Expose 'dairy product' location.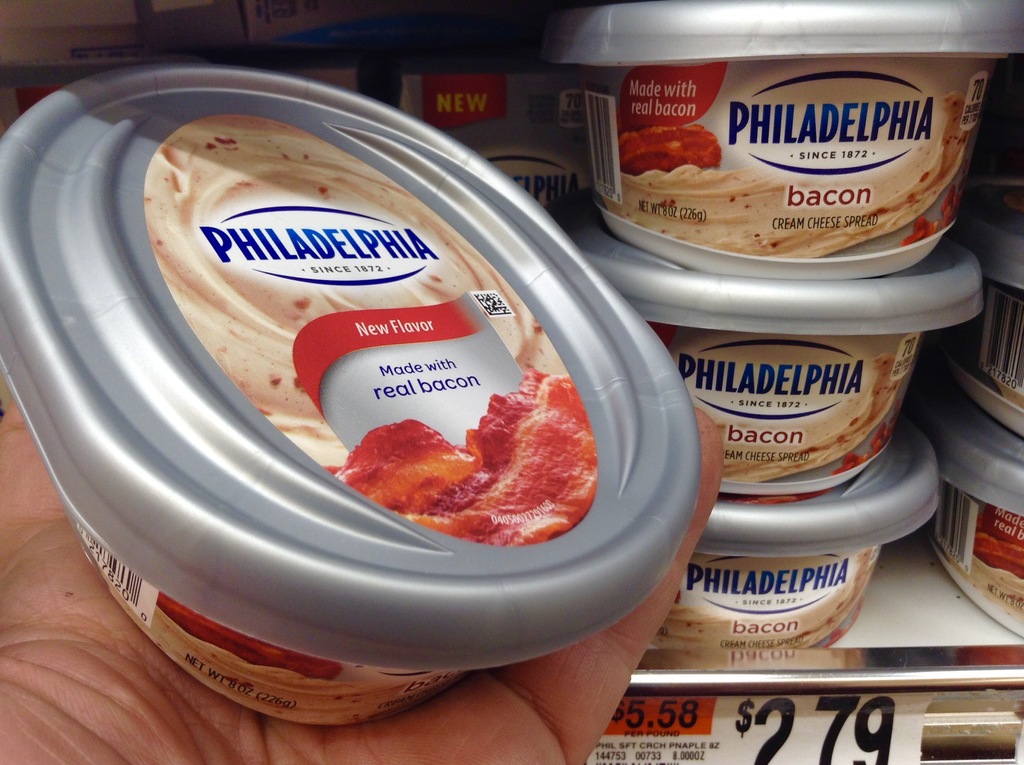
Exposed at Rect(310, 45, 614, 297).
